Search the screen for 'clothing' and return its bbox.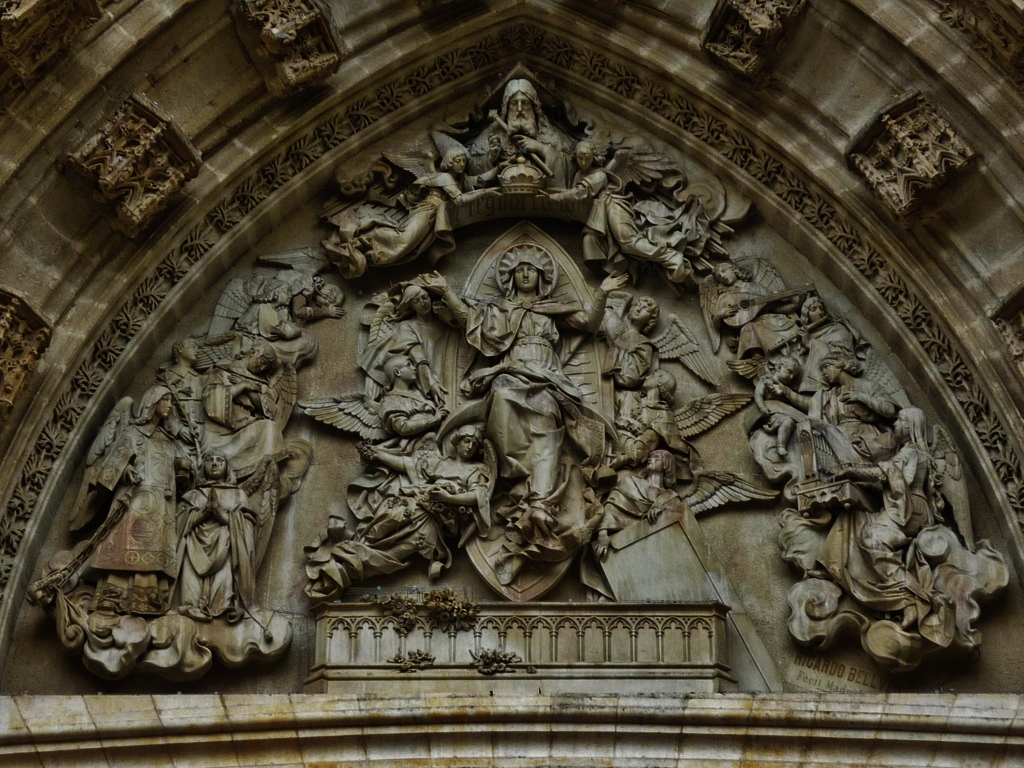
Found: bbox=[785, 371, 893, 465].
